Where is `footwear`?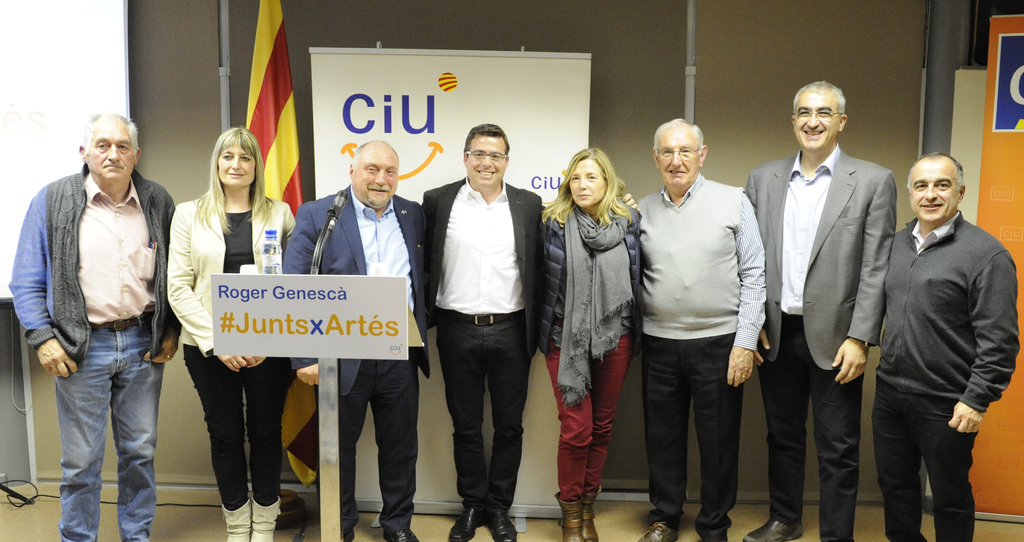
<region>446, 504, 479, 541</region>.
